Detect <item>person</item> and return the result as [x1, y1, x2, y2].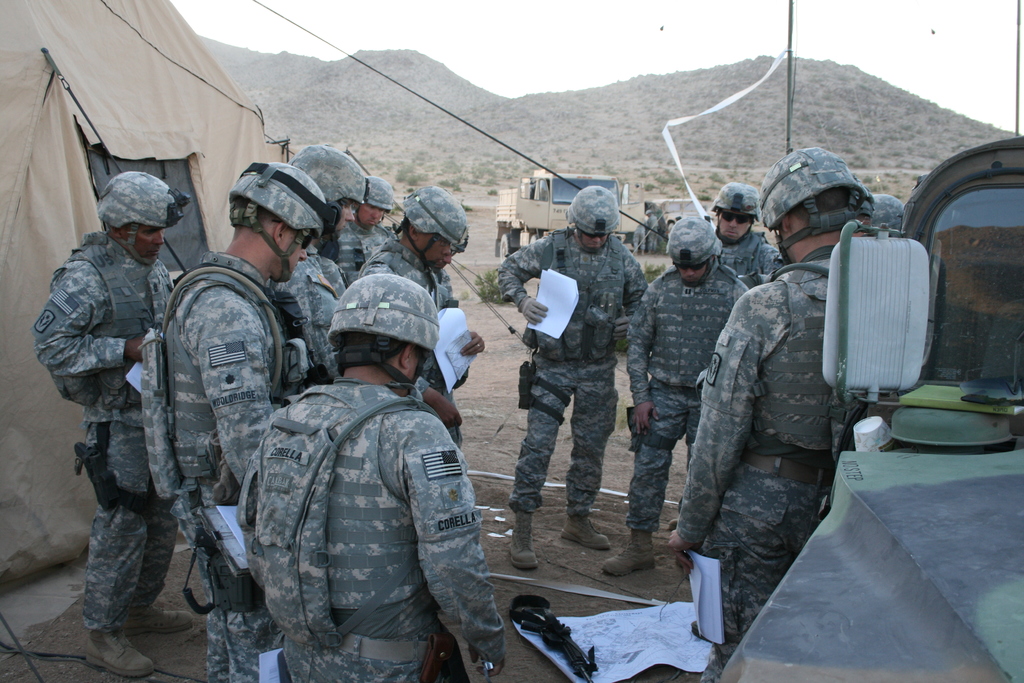
[273, 142, 364, 383].
